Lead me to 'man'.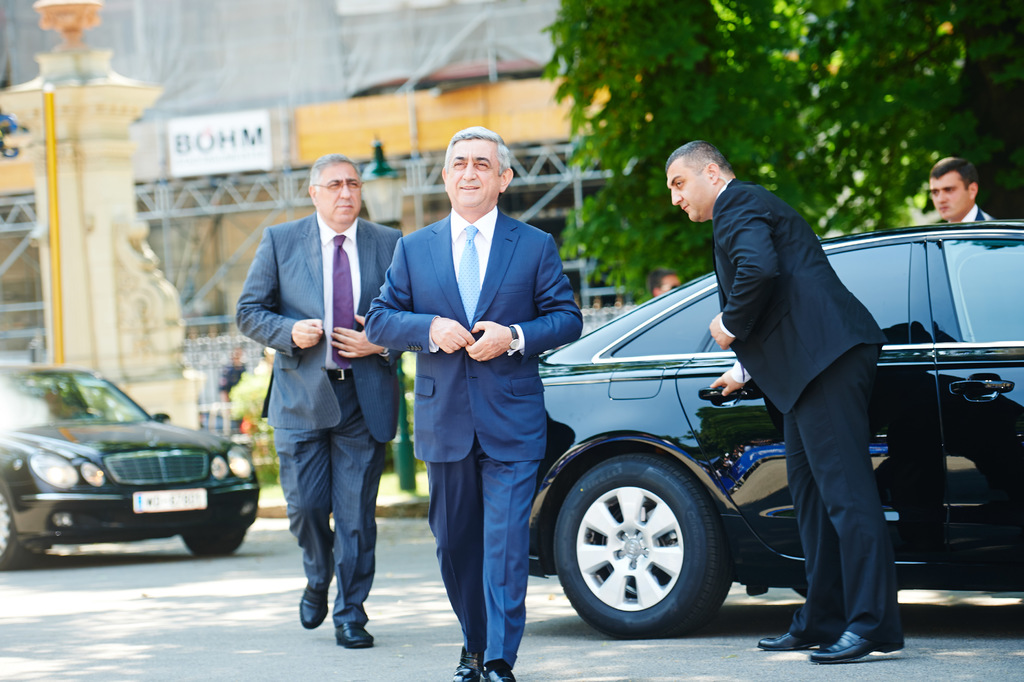
Lead to 234:168:401:637.
